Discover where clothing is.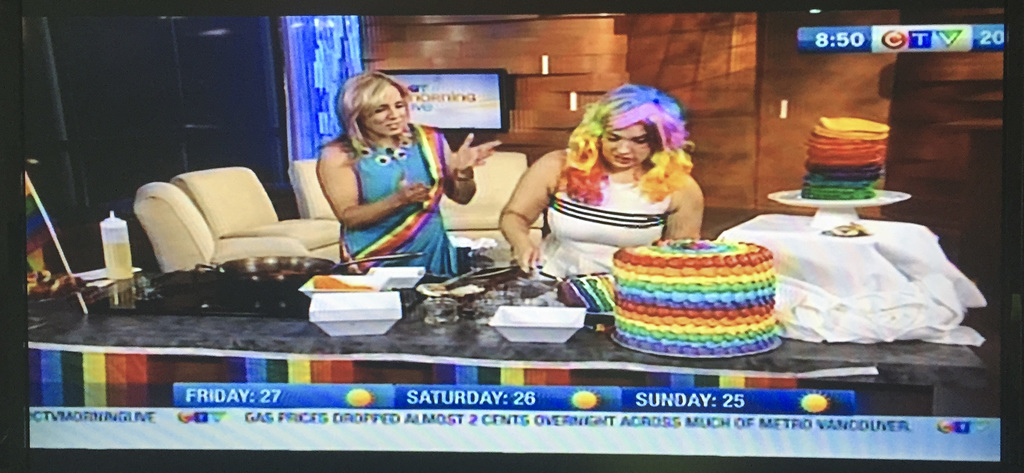
Discovered at (x1=534, y1=146, x2=670, y2=286).
